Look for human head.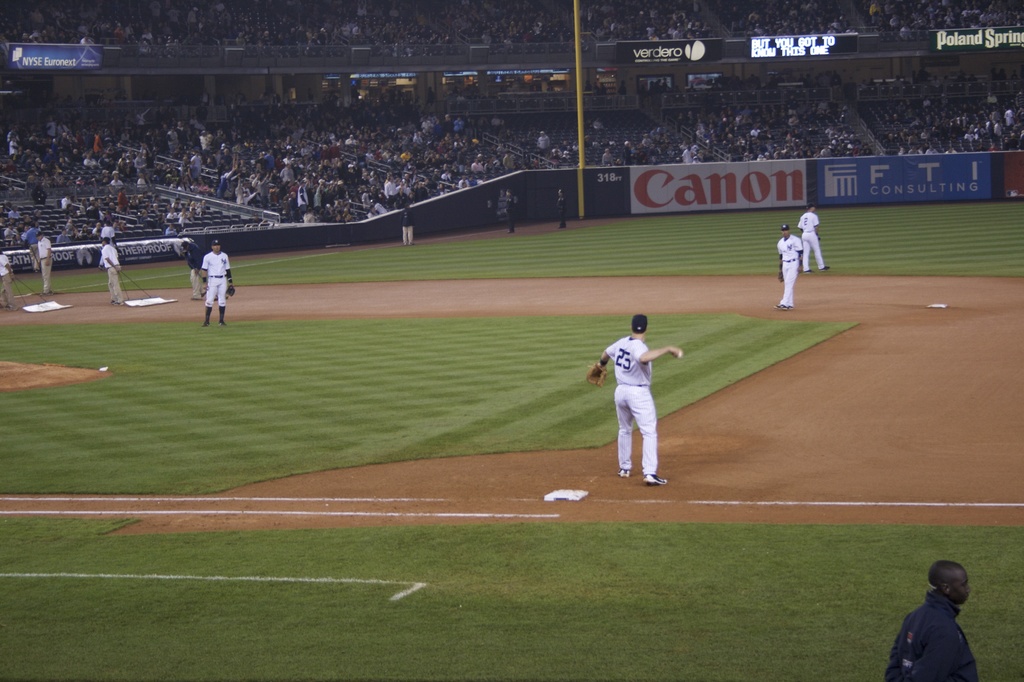
Found: <box>102,238,110,248</box>.
